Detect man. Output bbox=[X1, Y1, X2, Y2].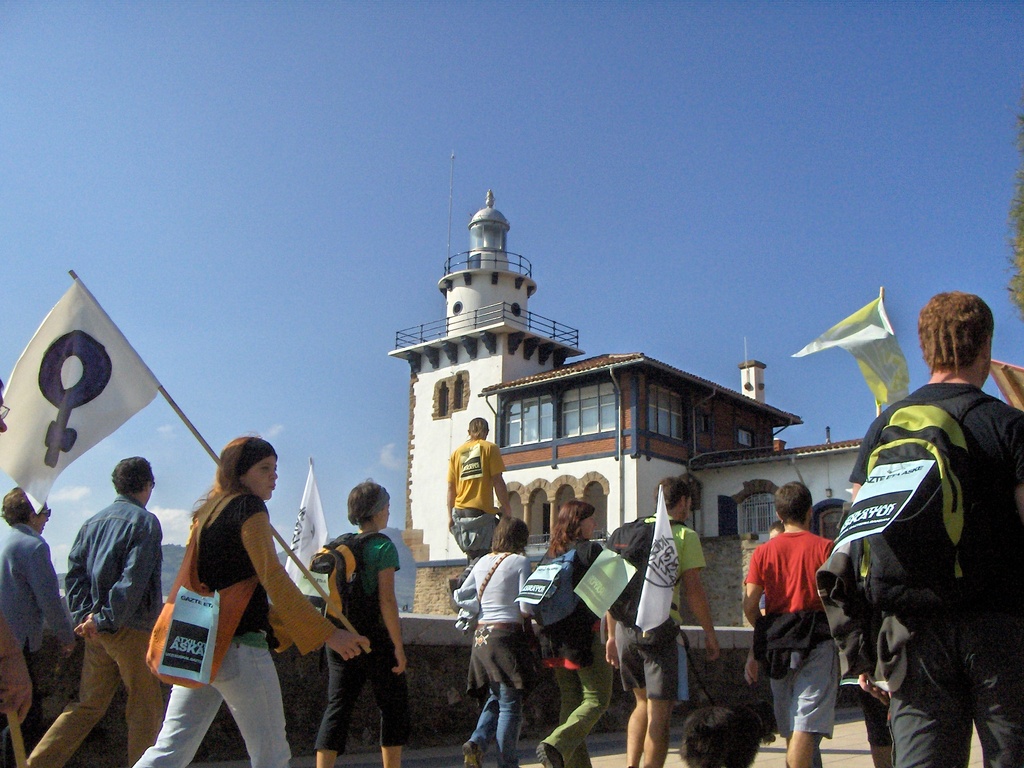
bbox=[755, 493, 861, 749].
